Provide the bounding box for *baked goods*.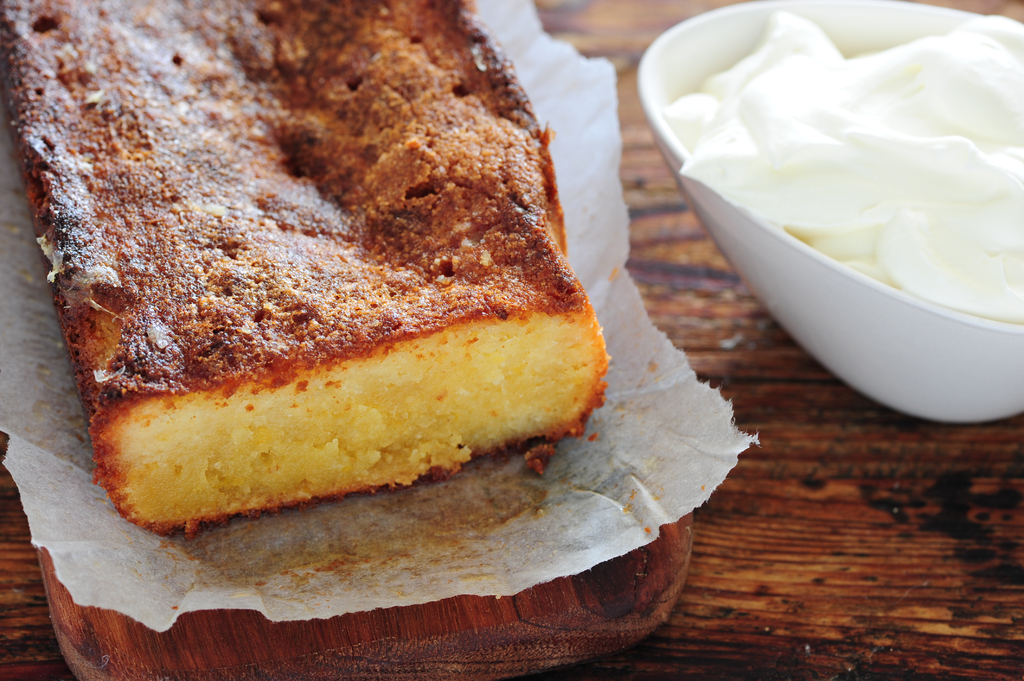
Rect(65, 26, 612, 545).
